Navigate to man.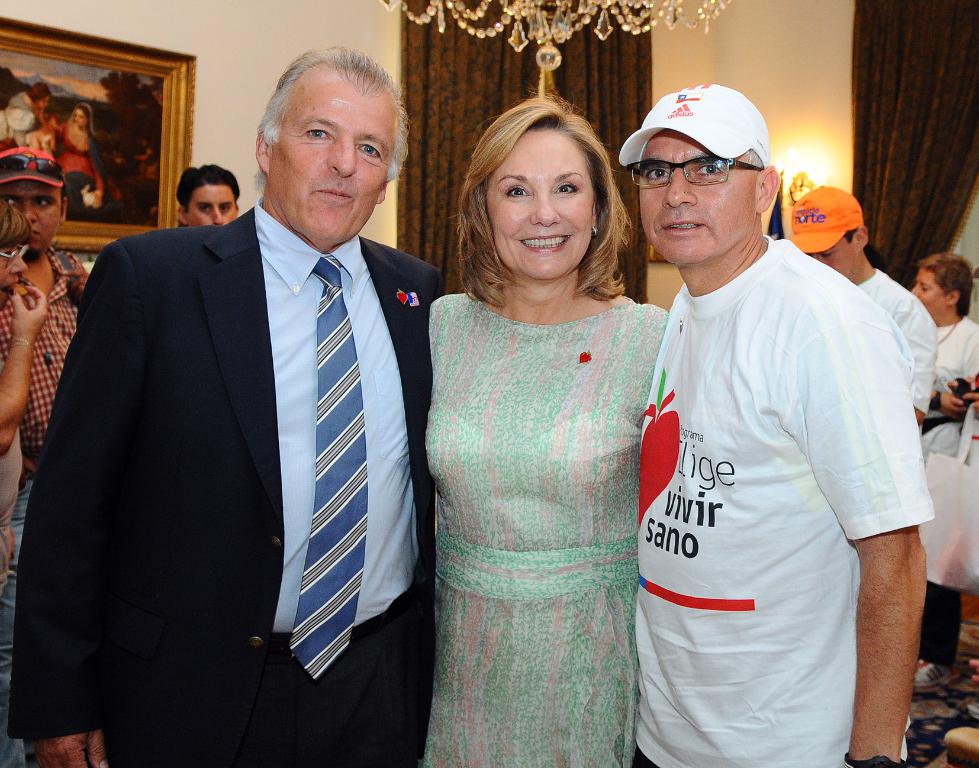
Navigation target: bbox=(0, 144, 108, 762).
